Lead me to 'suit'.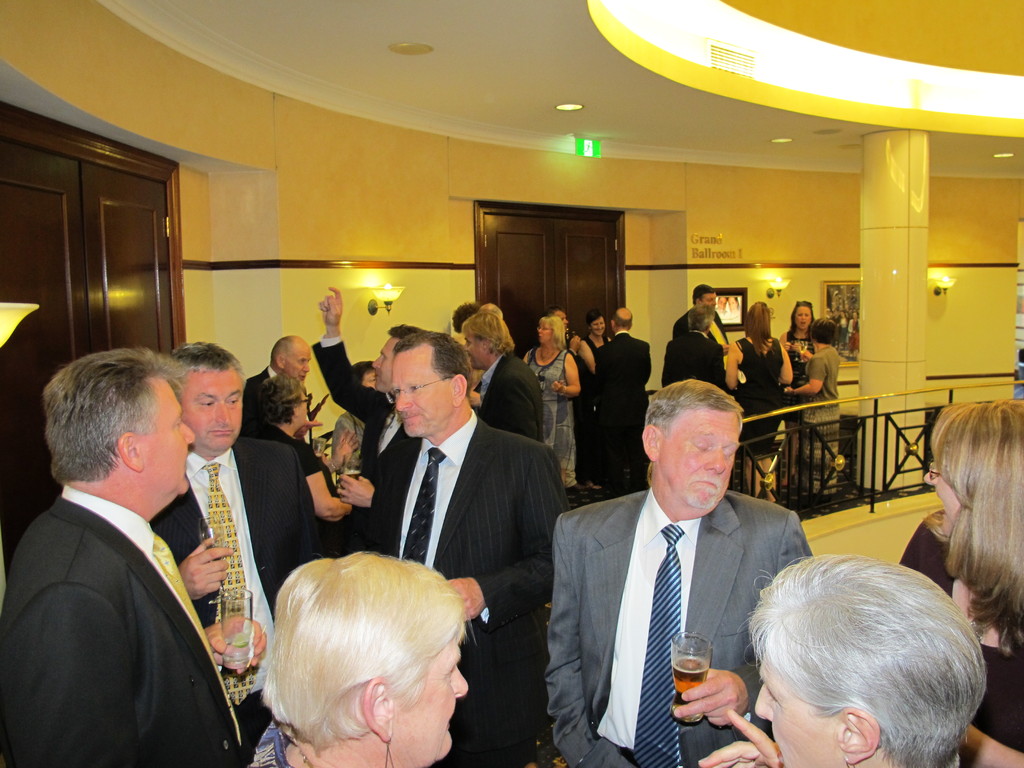
Lead to 150 436 318 753.
